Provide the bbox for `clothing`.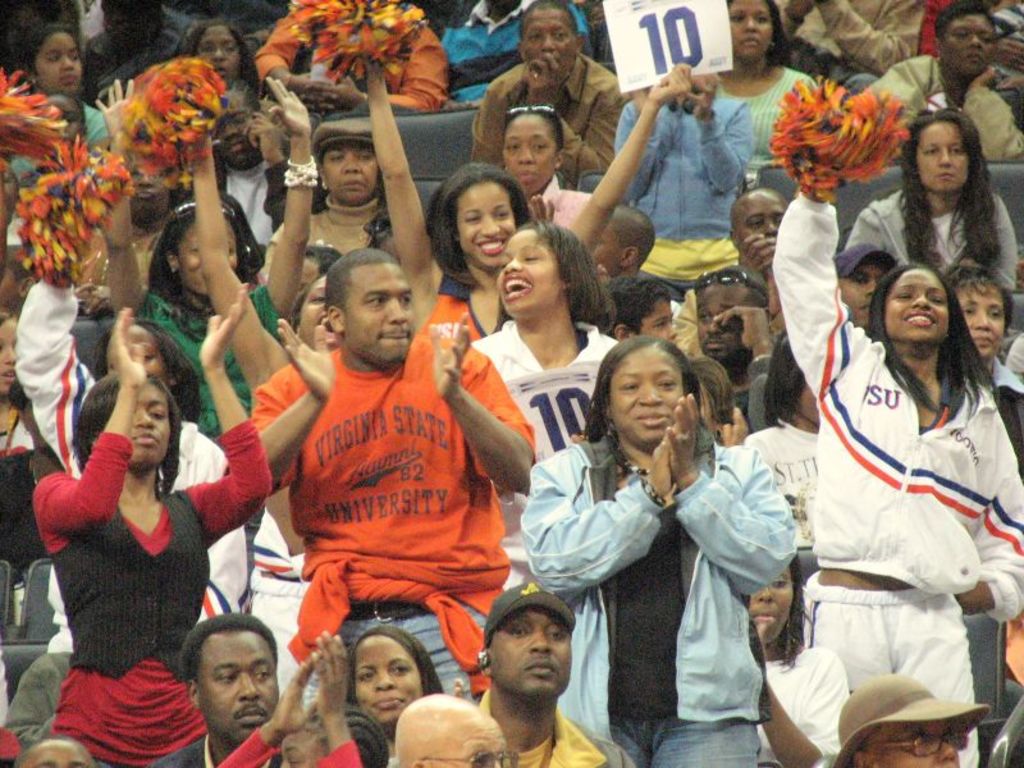
bbox=[521, 424, 803, 767].
